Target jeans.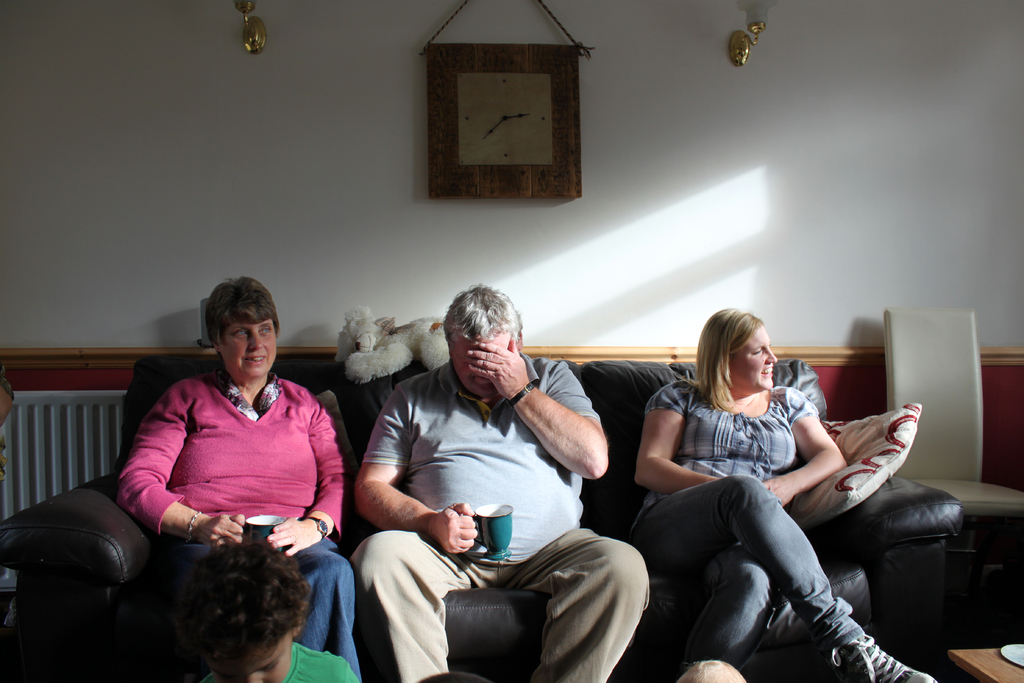
Target region: left=644, top=468, right=881, bottom=675.
